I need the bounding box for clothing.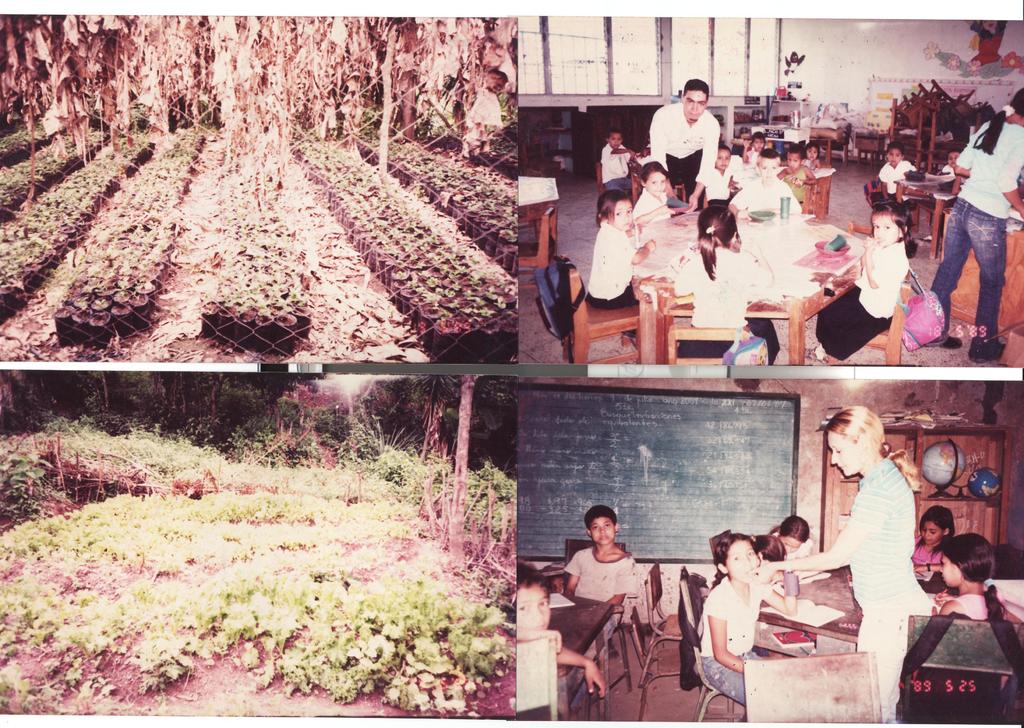
Here it is: [x1=603, y1=142, x2=634, y2=195].
